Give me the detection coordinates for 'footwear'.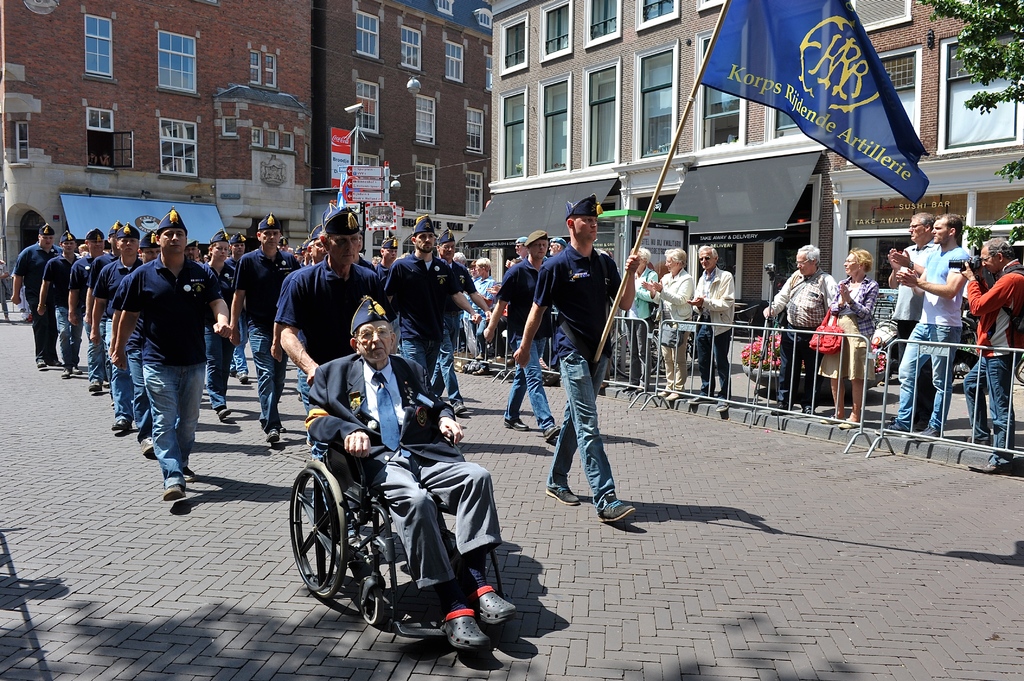
{"x1": 971, "y1": 462, "x2": 1001, "y2": 473}.
